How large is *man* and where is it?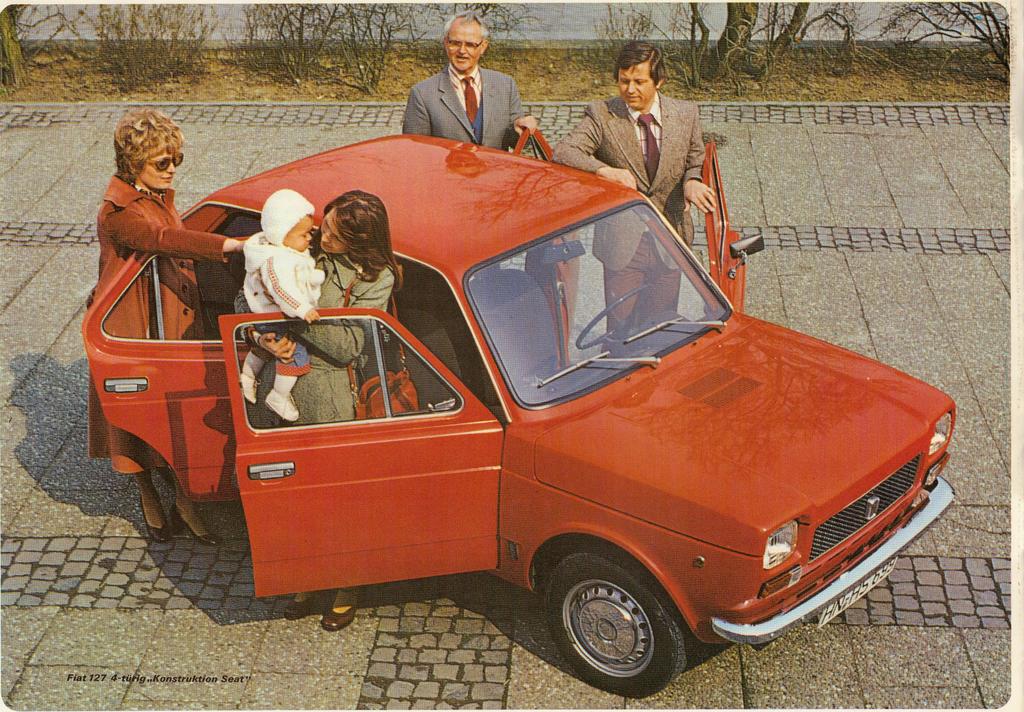
Bounding box: box(381, 26, 542, 133).
